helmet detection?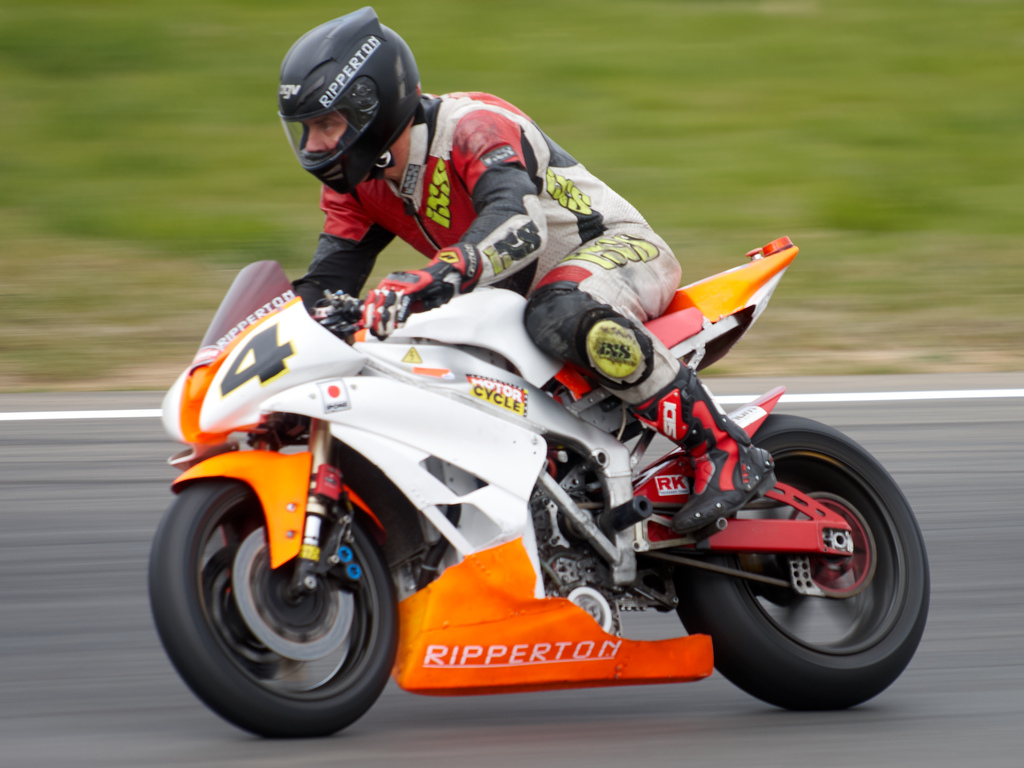
[277,16,411,177]
